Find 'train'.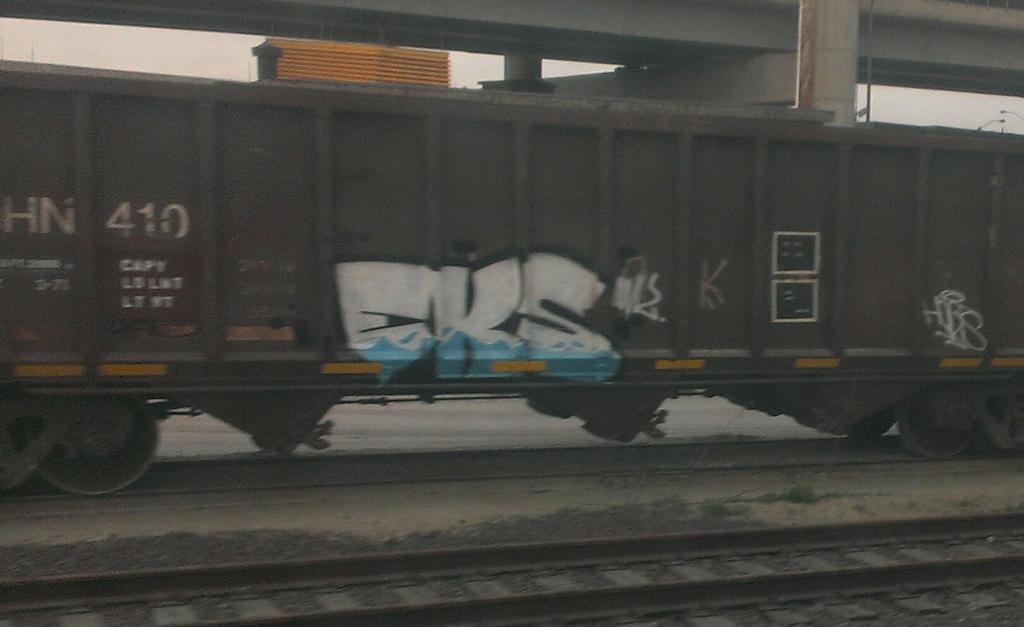
rect(0, 58, 1023, 485).
